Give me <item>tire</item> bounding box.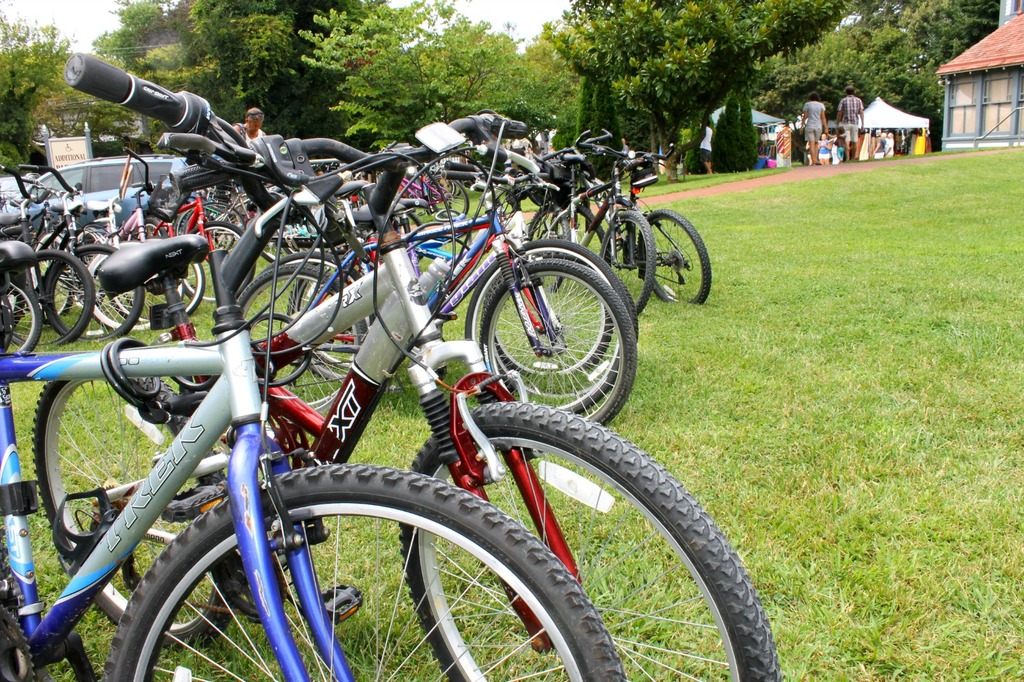
(left=44, top=243, right=146, bottom=343).
